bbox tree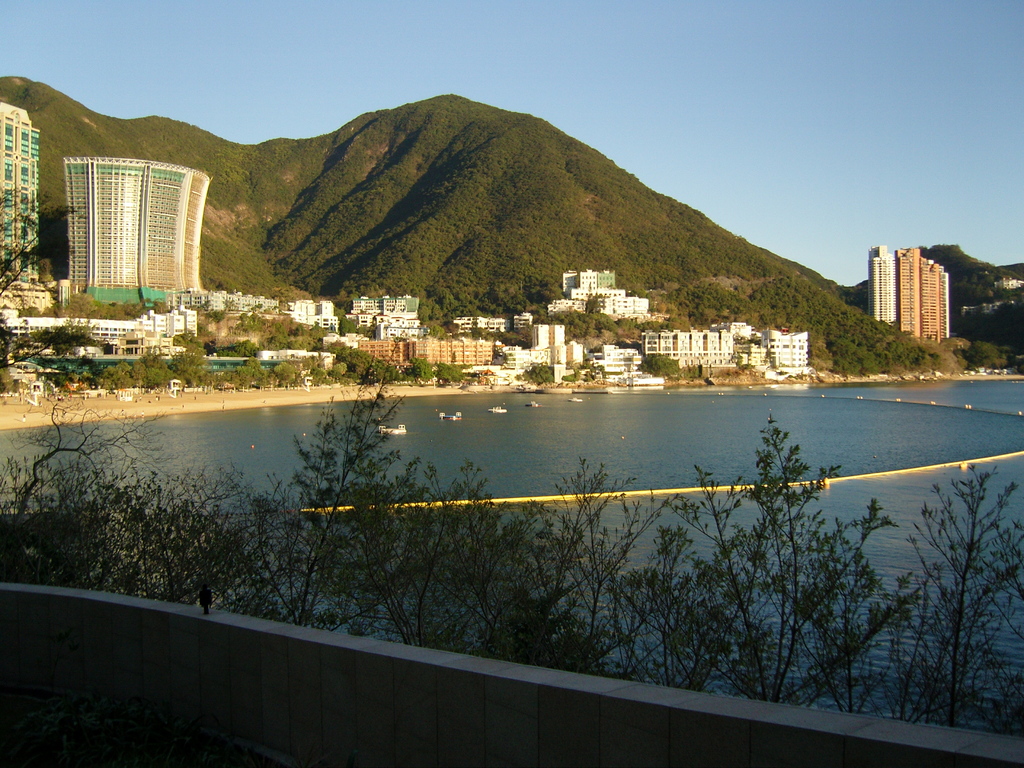
Rect(228, 360, 277, 385)
